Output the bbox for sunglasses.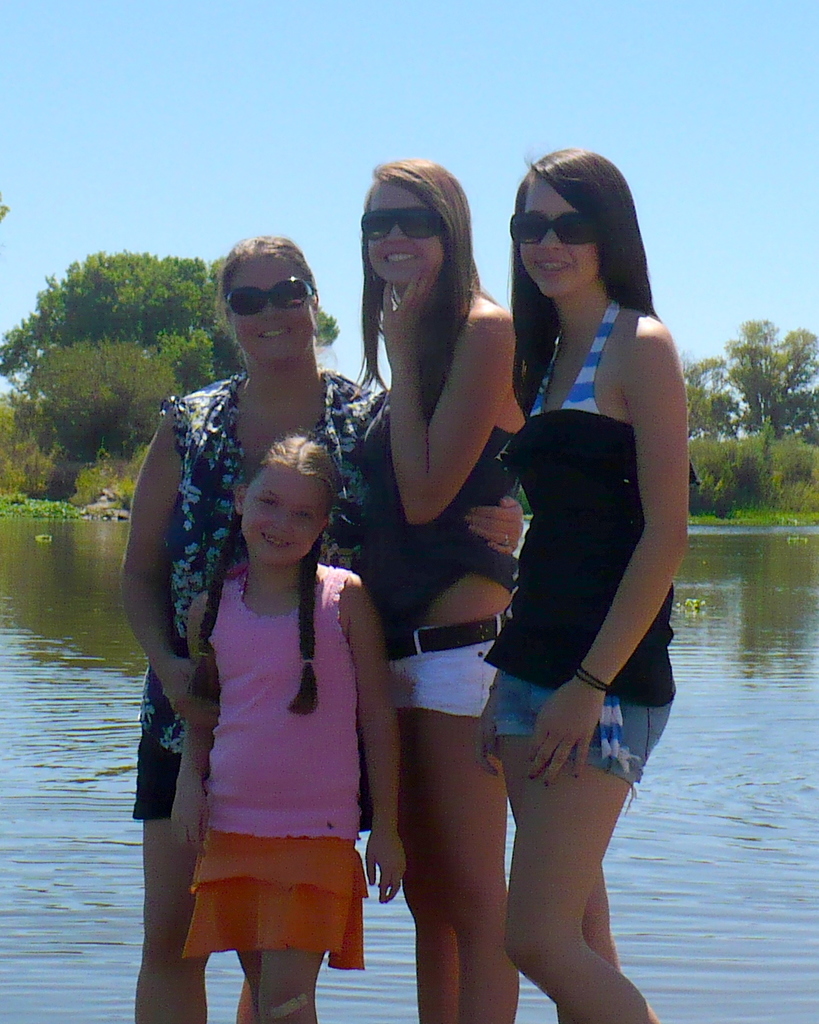
box(356, 211, 451, 234).
